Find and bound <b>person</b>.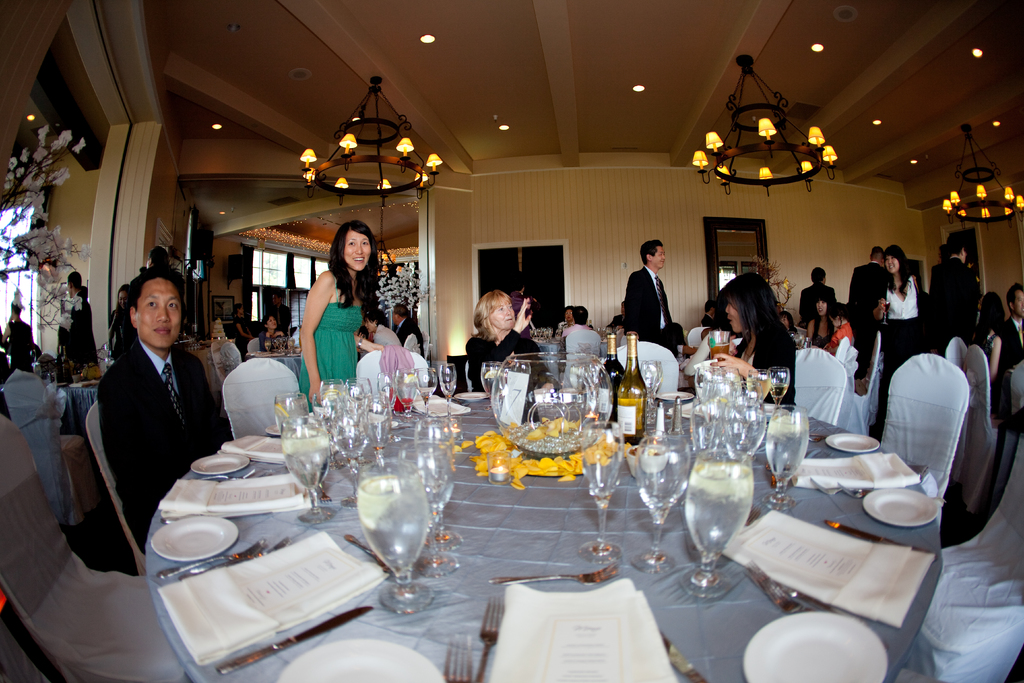
Bound: 254 315 289 356.
